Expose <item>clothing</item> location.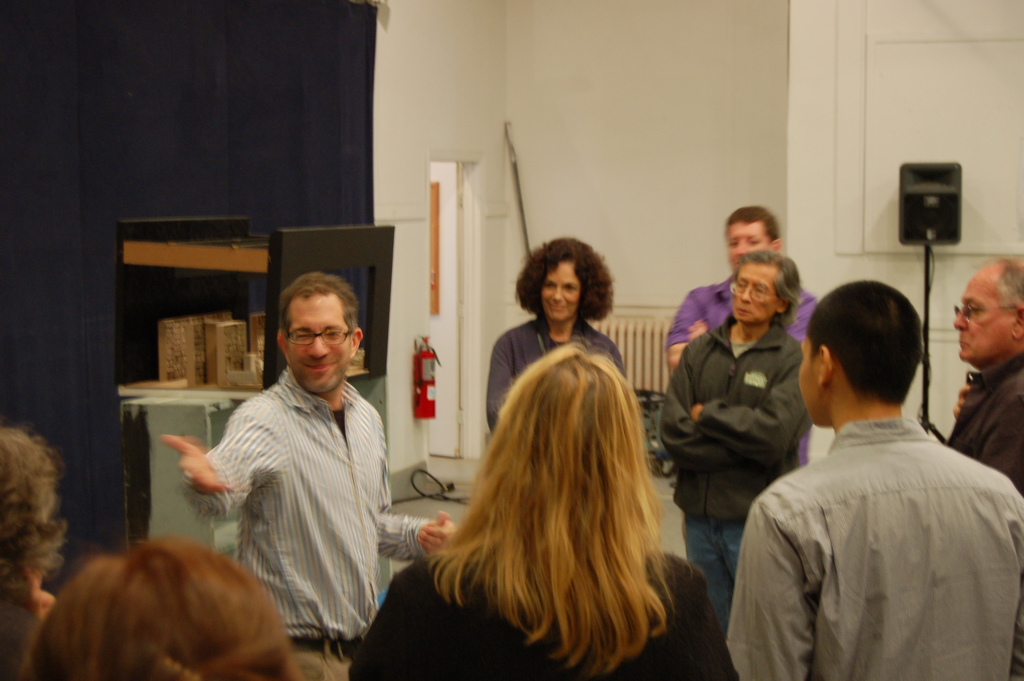
Exposed at x1=945 y1=354 x2=1023 y2=680.
